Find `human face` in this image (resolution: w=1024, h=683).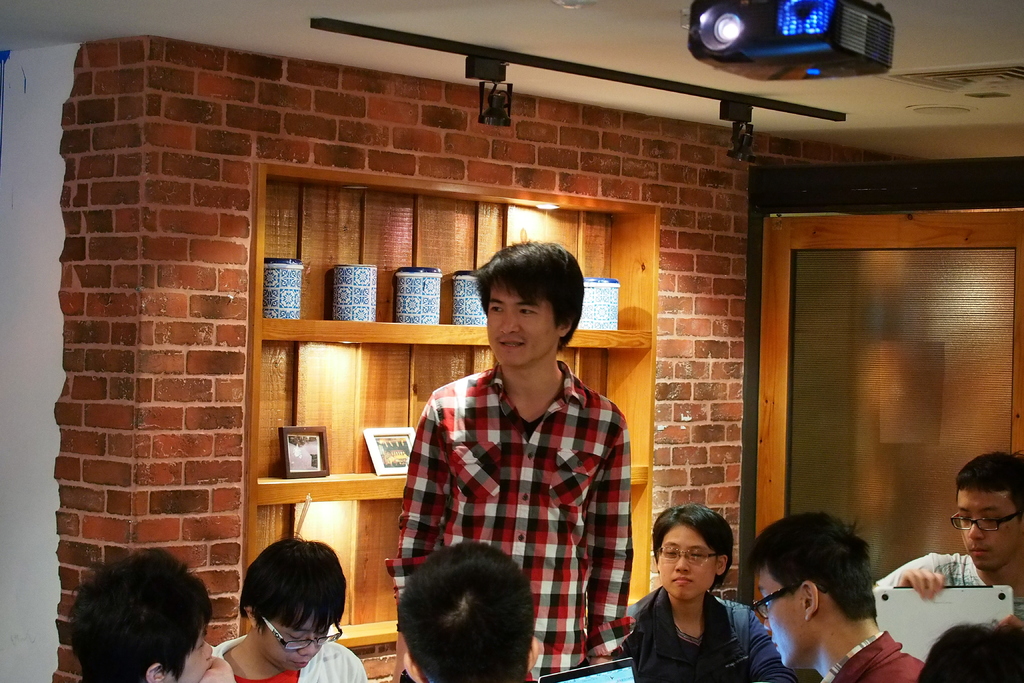
bbox=(260, 616, 328, 670).
